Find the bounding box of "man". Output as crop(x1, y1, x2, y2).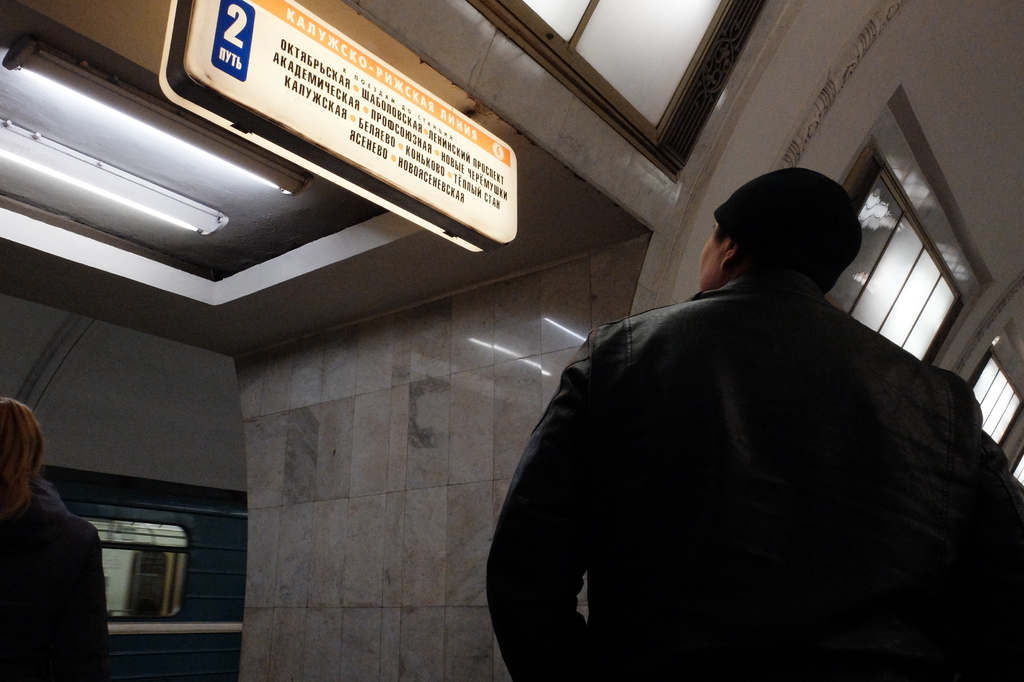
crop(485, 142, 991, 662).
